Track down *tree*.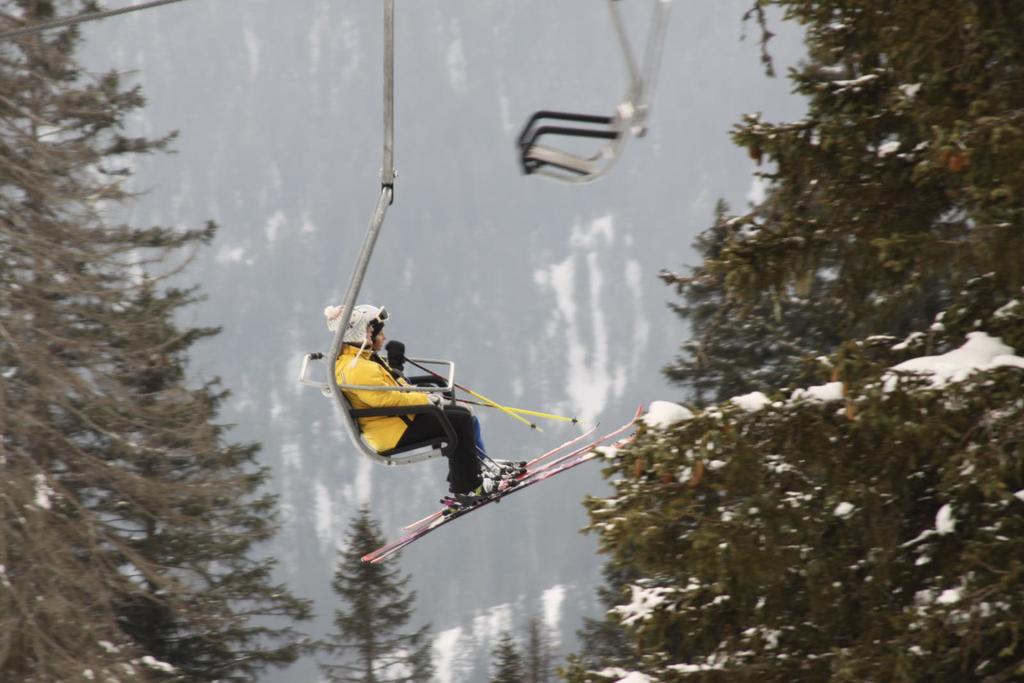
Tracked to pyautogui.locateOnScreen(0, 0, 319, 682).
